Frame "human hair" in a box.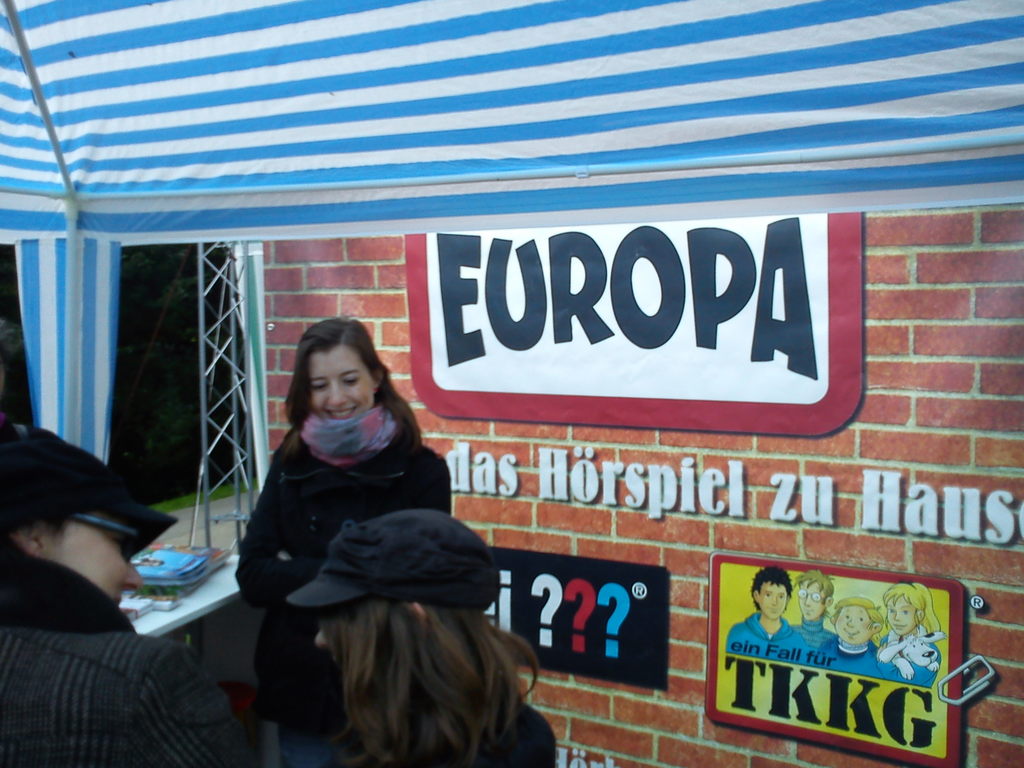
BBox(884, 583, 944, 635).
